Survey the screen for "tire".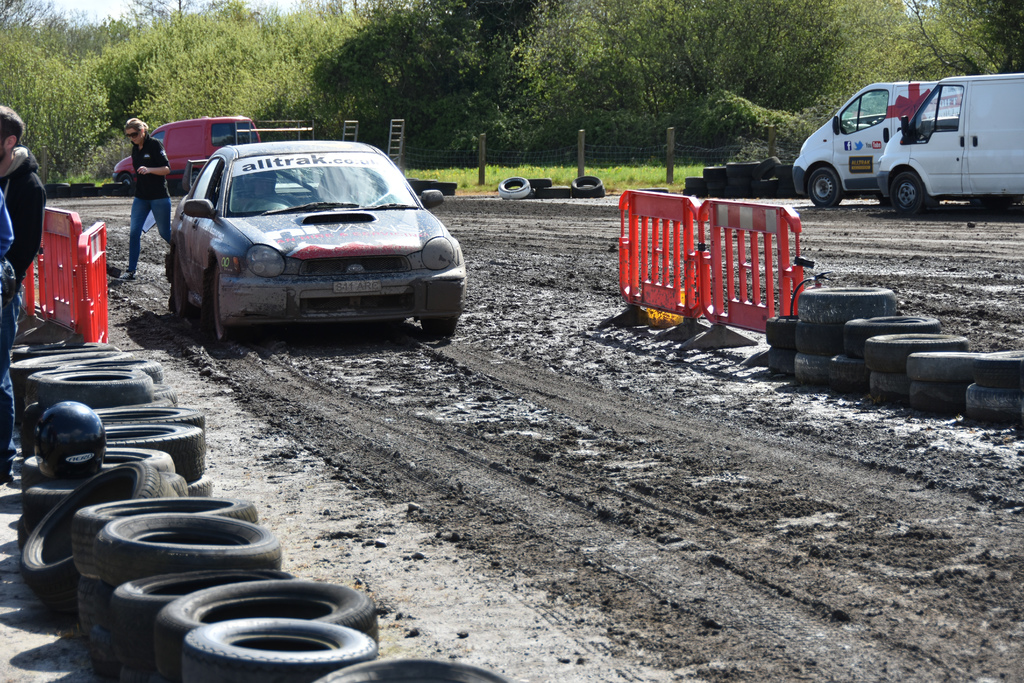
Survey found: (808, 161, 844, 210).
